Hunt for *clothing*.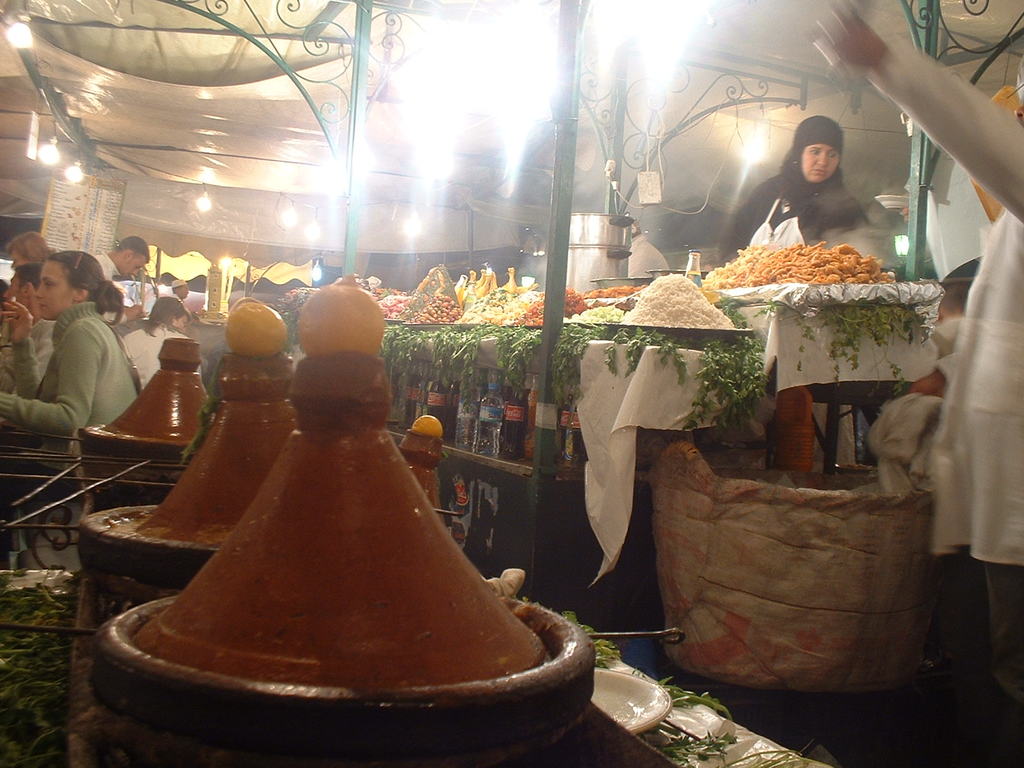
Hunted down at crop(123, 323, 188, 388).
